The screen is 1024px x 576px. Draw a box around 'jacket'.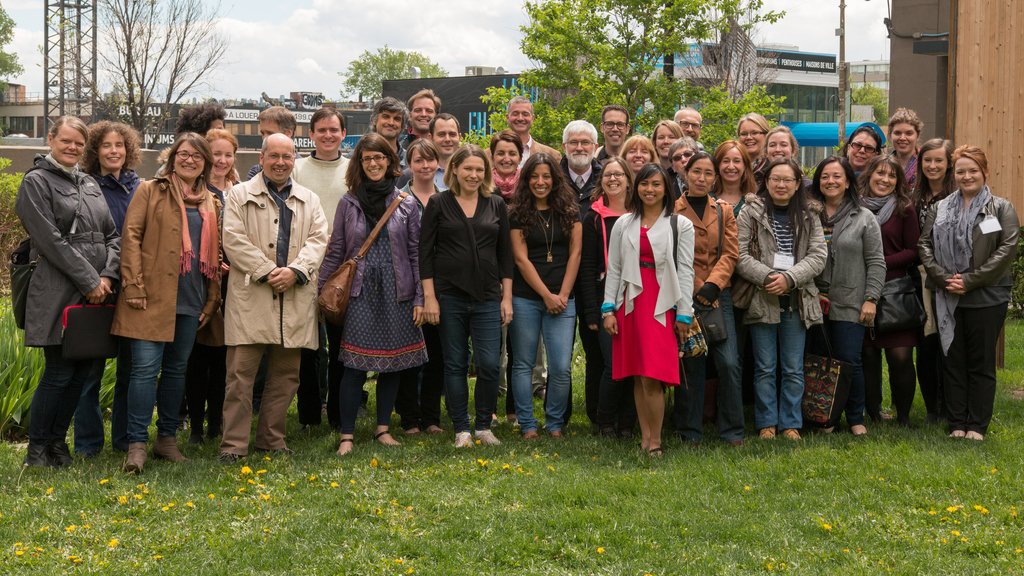
<box>577,195,623,324</box>.
